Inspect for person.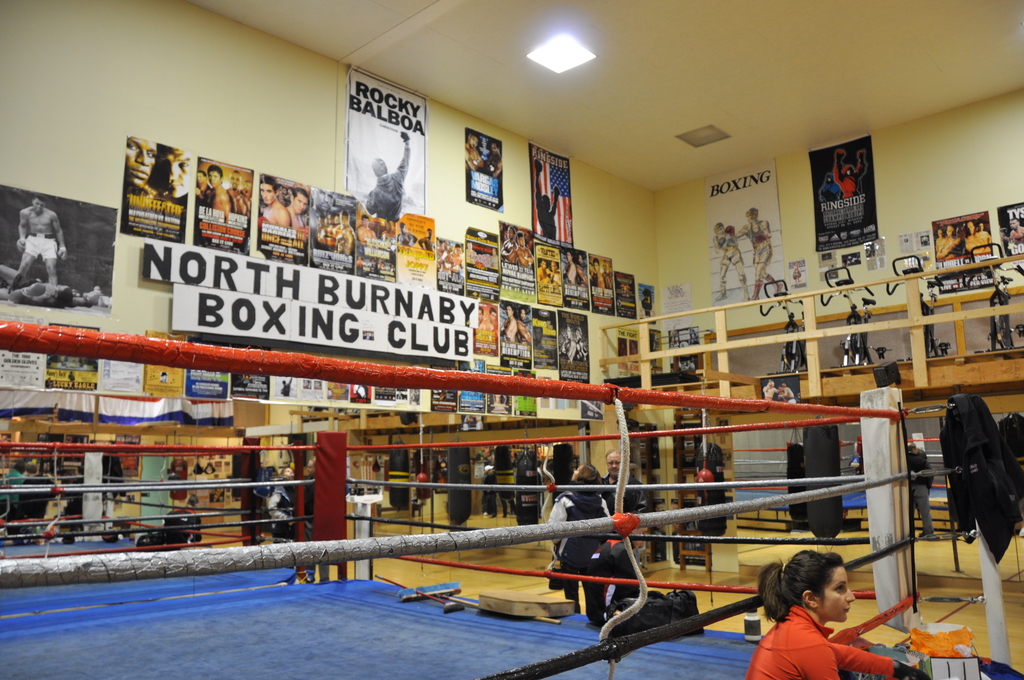
Inspection: crop(544, 466, 619, 611).
